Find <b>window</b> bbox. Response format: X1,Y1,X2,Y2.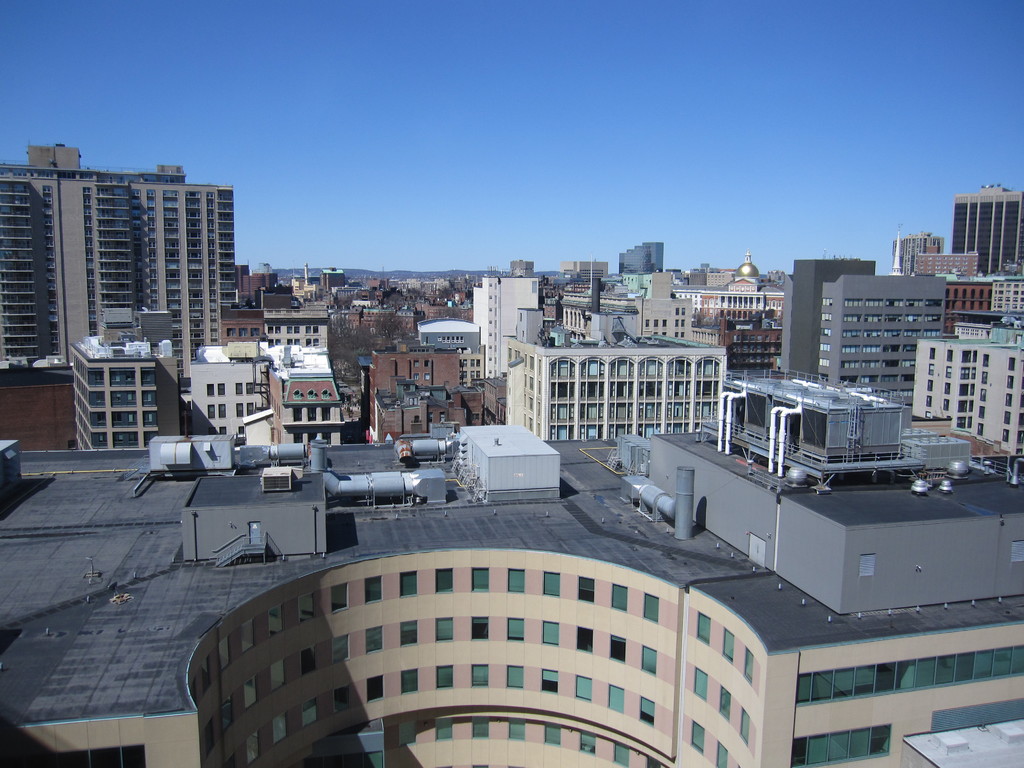
1002,412,1013,424.
